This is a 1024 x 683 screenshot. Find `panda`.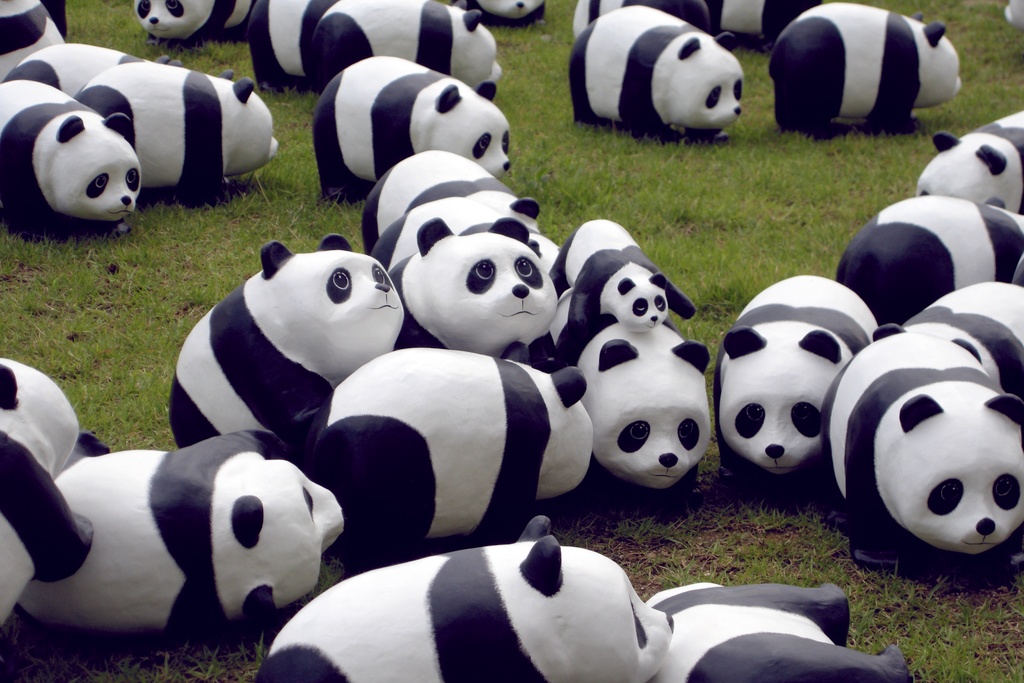
Bounding box: <bbox>917, 103, 1023, 220</bbox>.
